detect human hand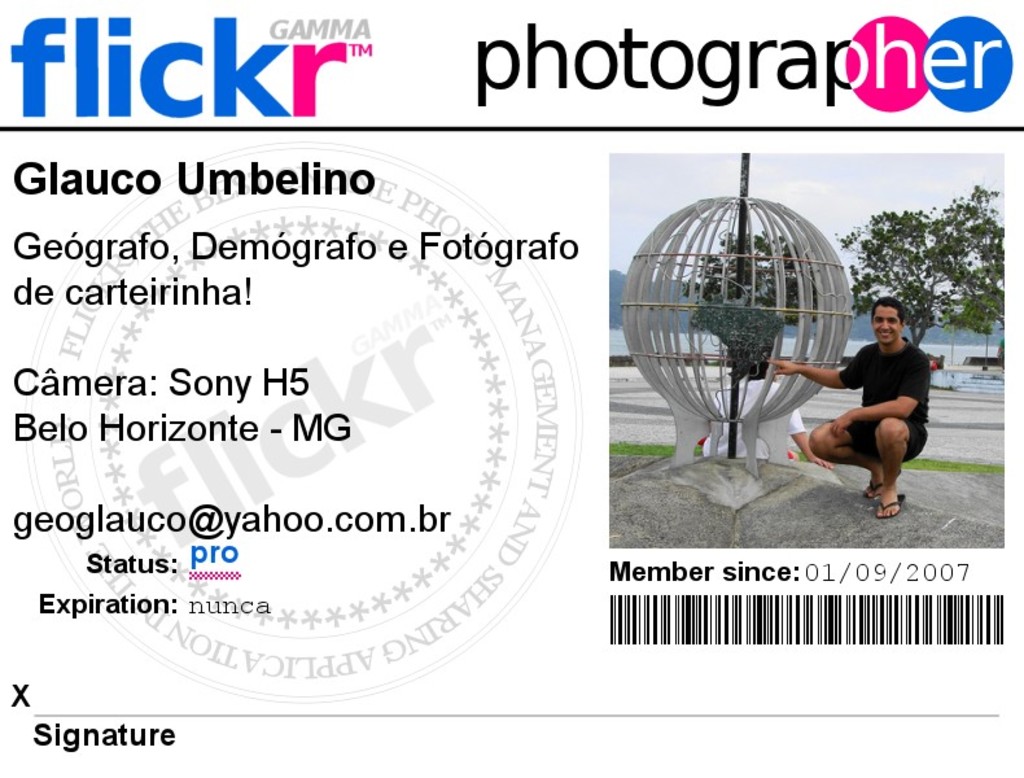
[769,358,802,373]
